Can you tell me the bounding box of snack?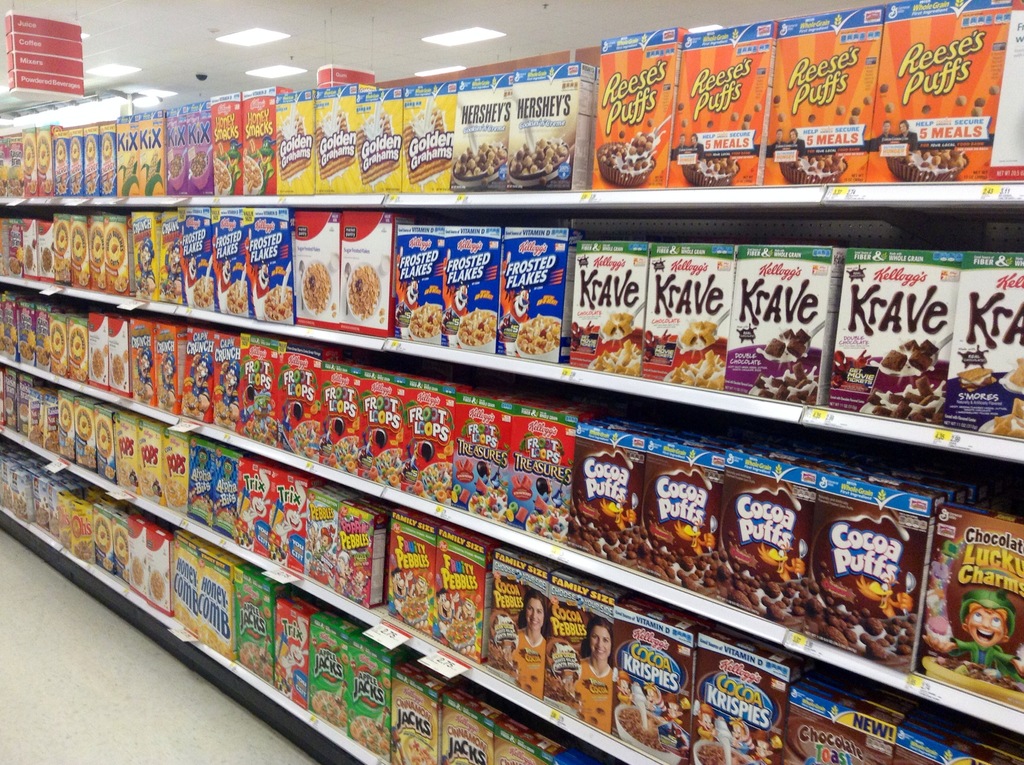
x1=683 y1=120 x2=688 y2=127.
